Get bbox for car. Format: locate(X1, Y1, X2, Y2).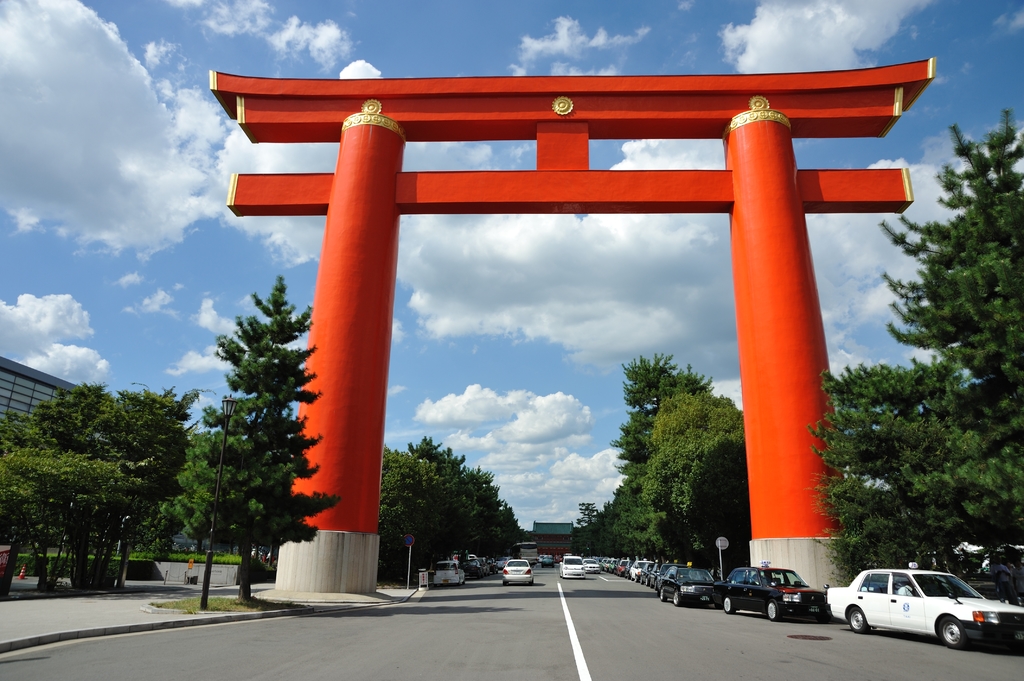
locate(586, 558, 599, 574).
